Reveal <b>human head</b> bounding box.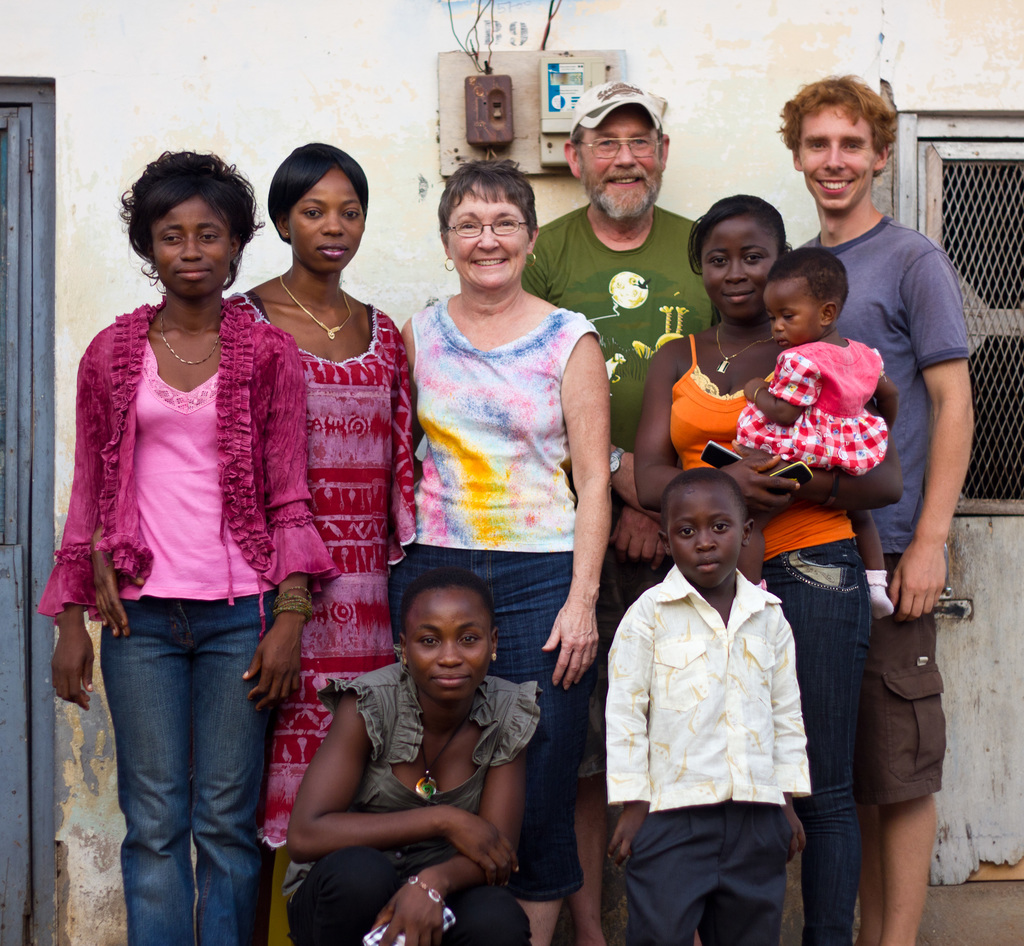
Revealed: (659,468,756,590).
